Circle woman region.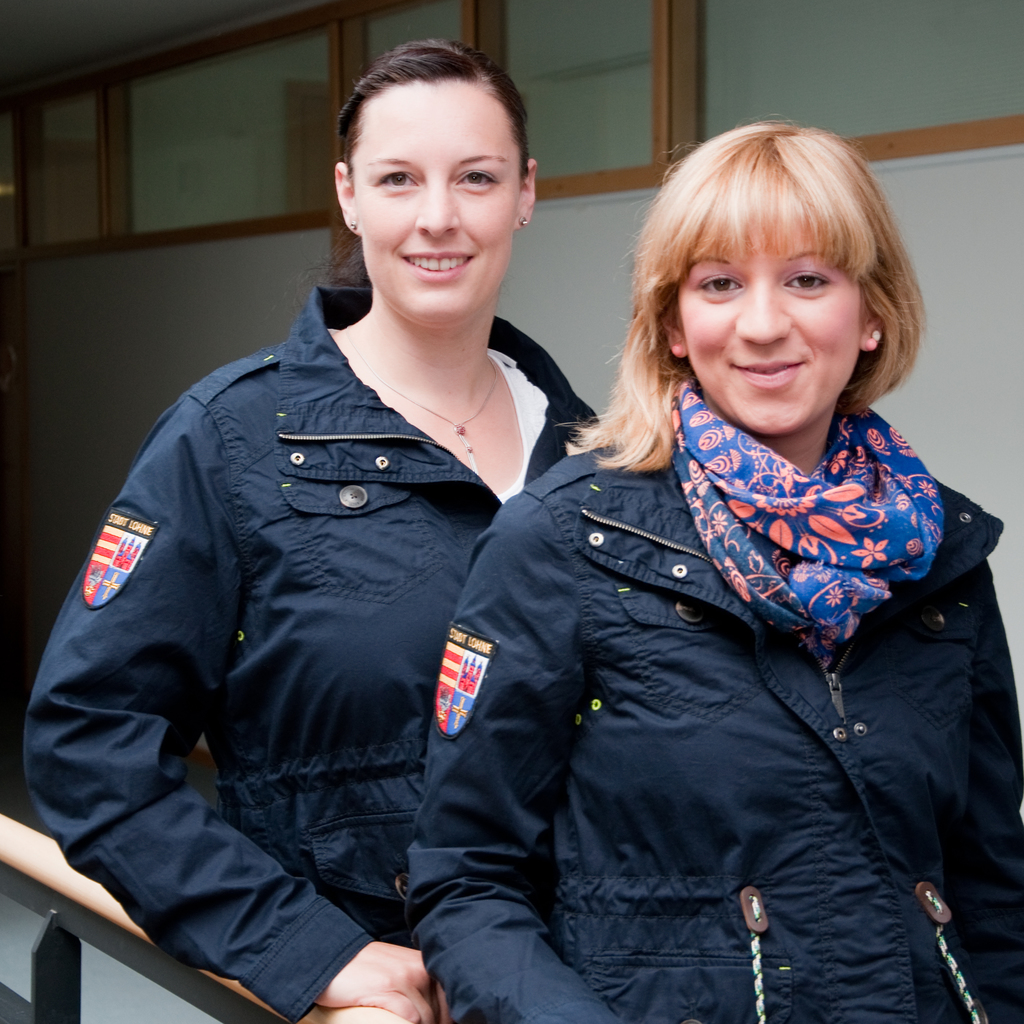
Region: x1=441, y1=111, x2=984, y2=1023.
